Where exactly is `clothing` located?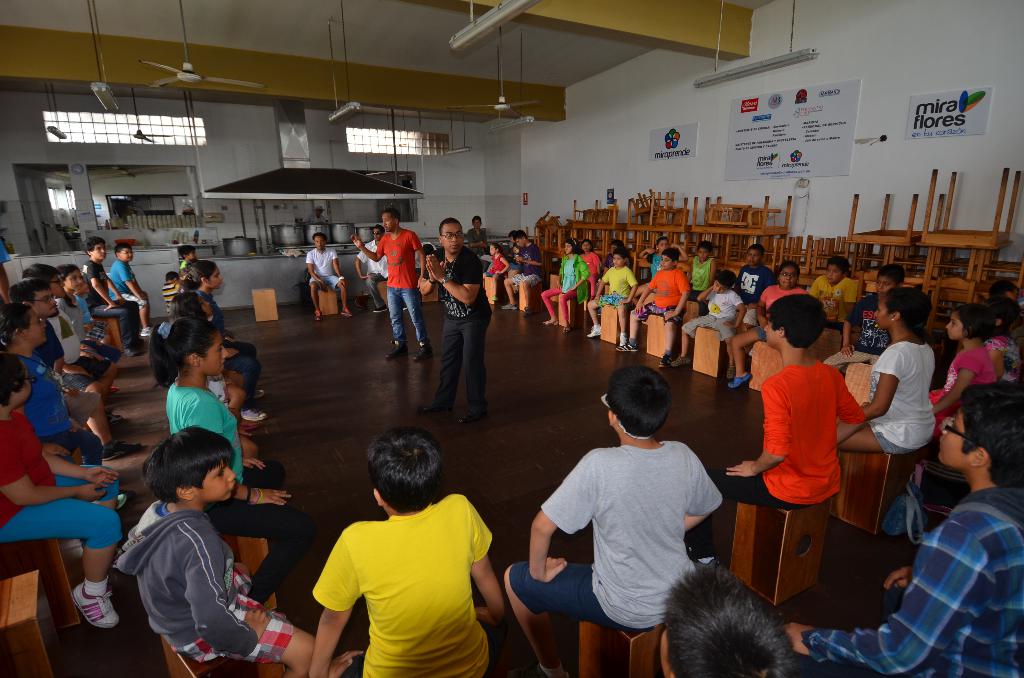
Its bounding box is (125,517,292,674).
